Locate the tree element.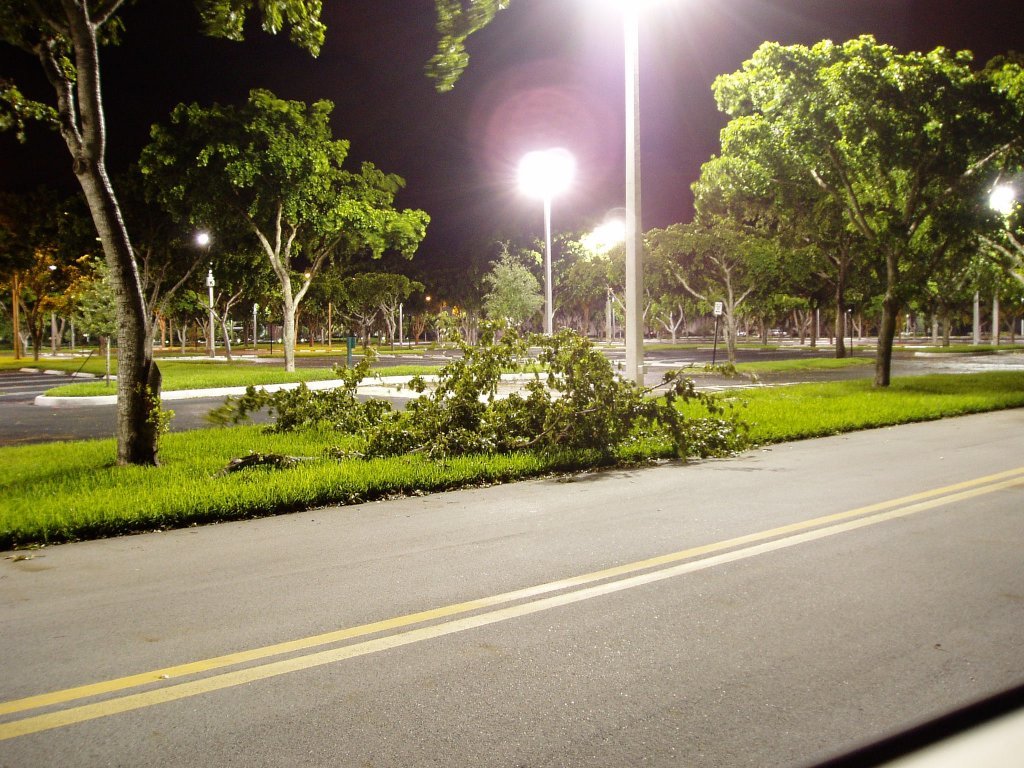
Element bbox: crop(683, 19, 1011, 379).
